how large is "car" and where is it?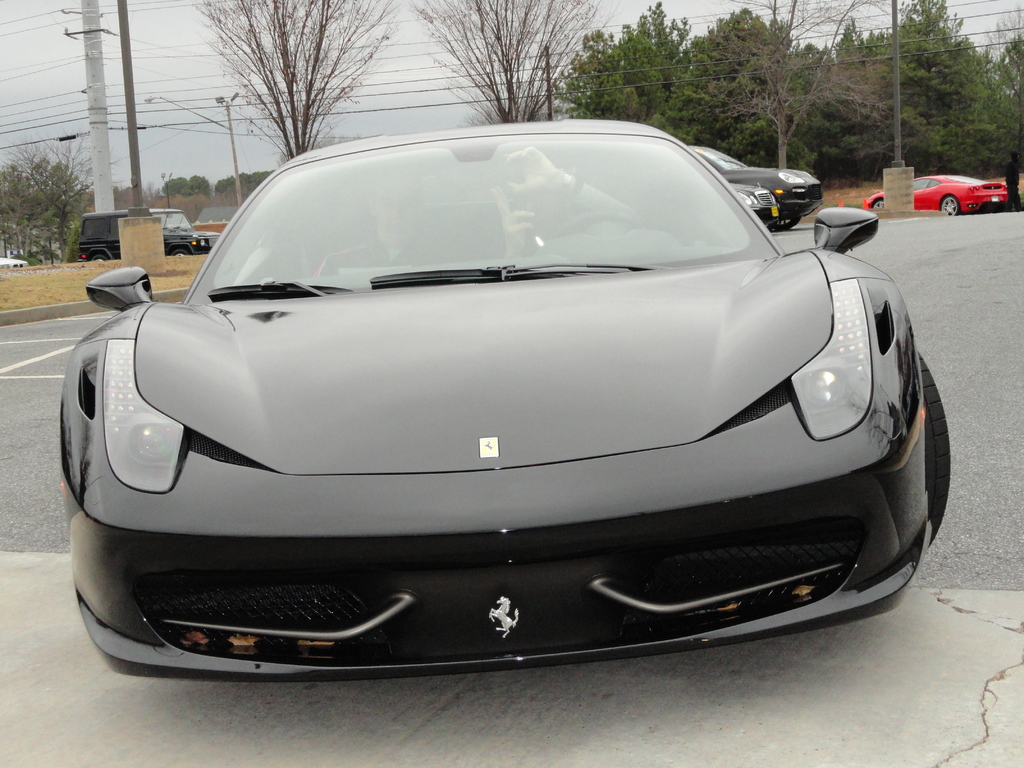
Bounding box: [x1=75, y1=201, x2=219, y2=257].
